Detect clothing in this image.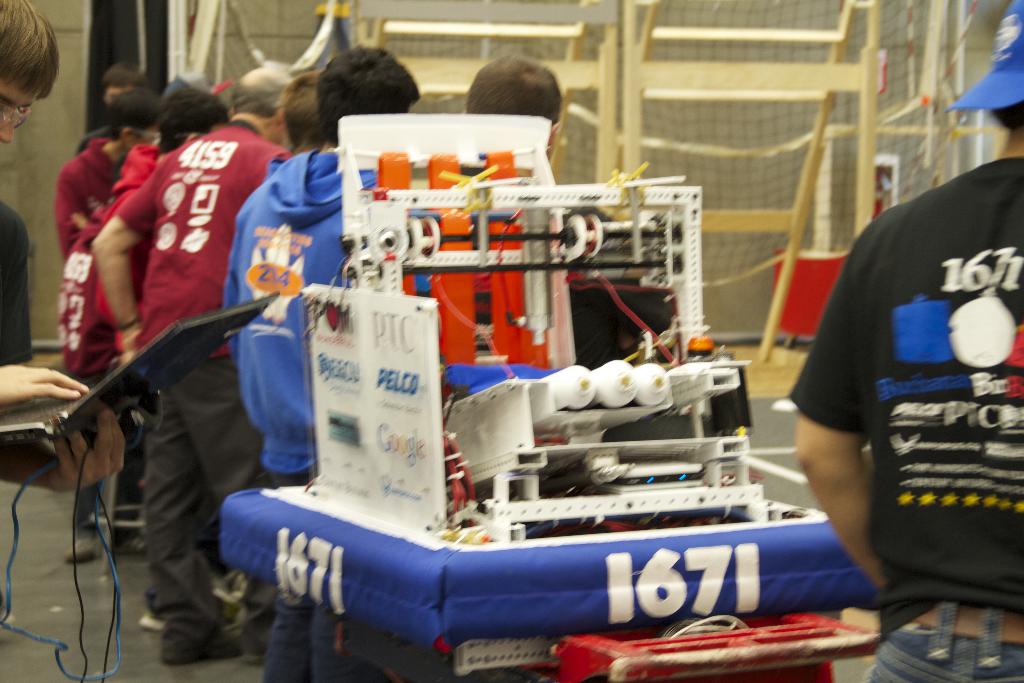
Detection: l=45, t=142, r=113, b=265.
